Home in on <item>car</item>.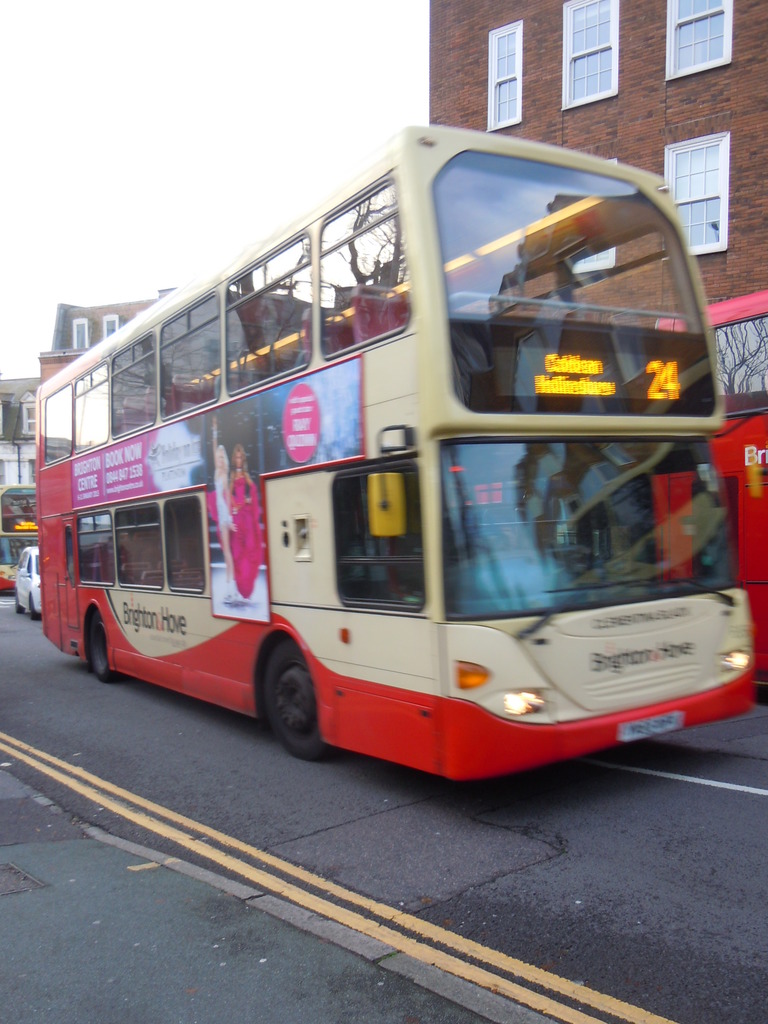
Homed in at select_region(0, 564, 23, 595).
